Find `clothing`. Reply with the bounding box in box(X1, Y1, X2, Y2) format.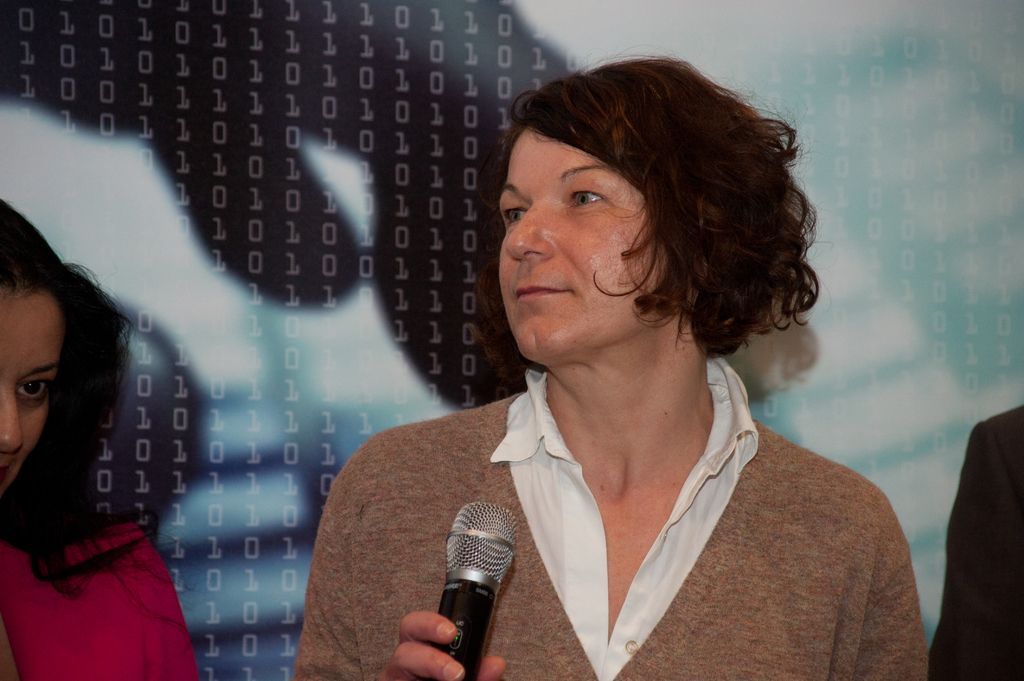
box(364, 360, 919, 673).
